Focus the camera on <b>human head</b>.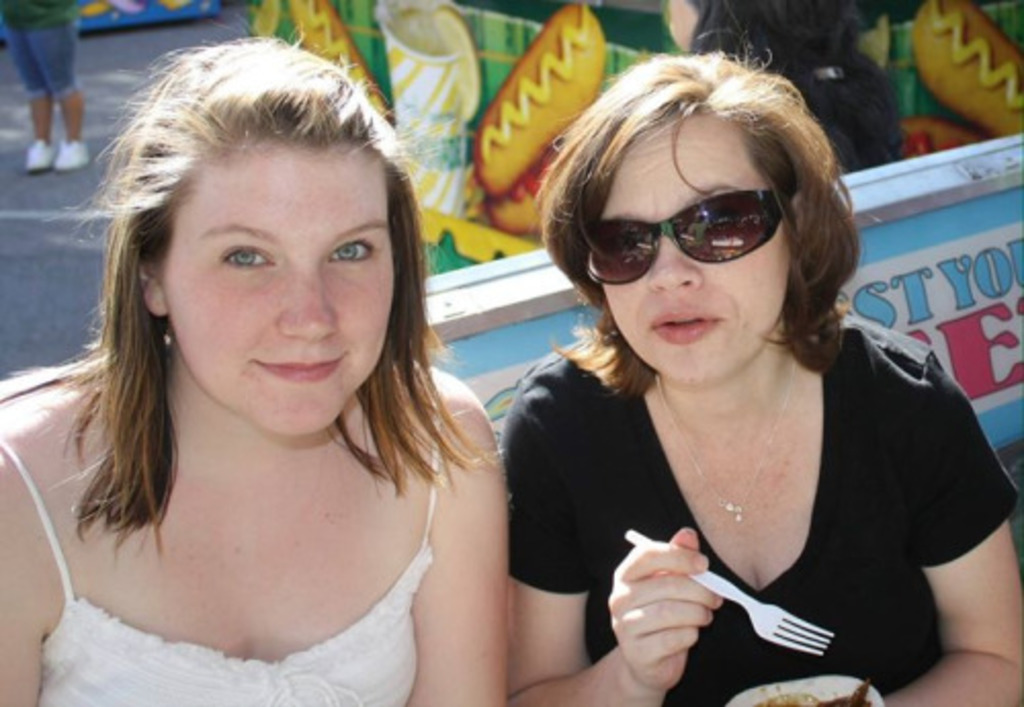
Focus region: {"x1": 100, "y1": 33, "x2": 406, "y2": 428}.
